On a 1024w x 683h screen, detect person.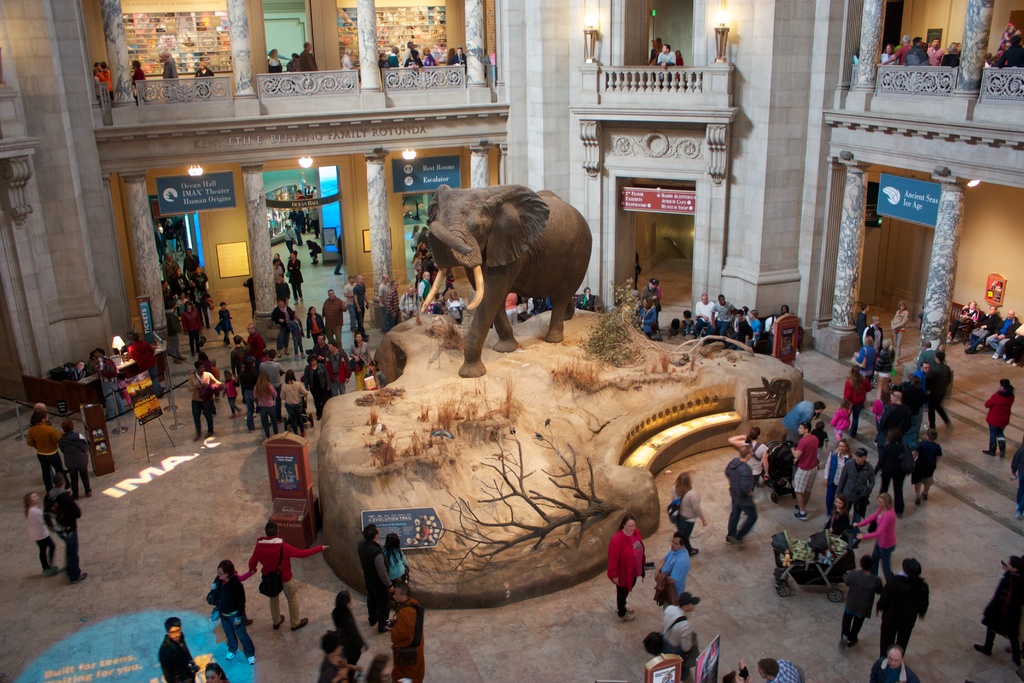
<box>578,288,596,315</box>.
